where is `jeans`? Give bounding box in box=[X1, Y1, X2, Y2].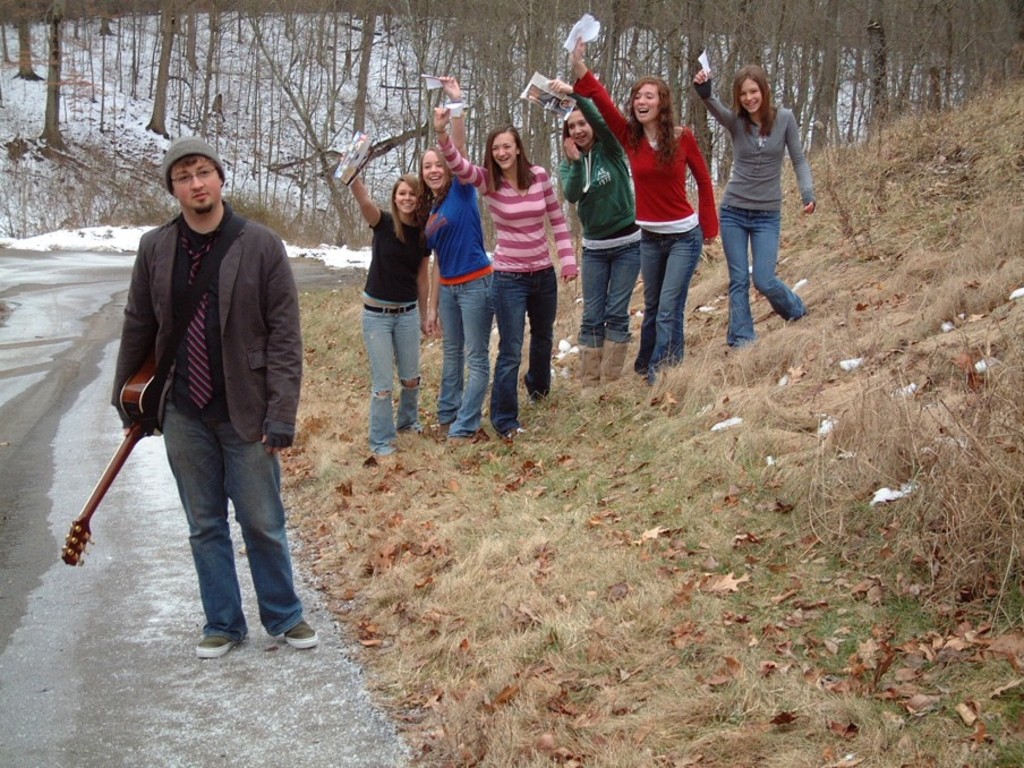
box=[359, 310, 416, 451].
